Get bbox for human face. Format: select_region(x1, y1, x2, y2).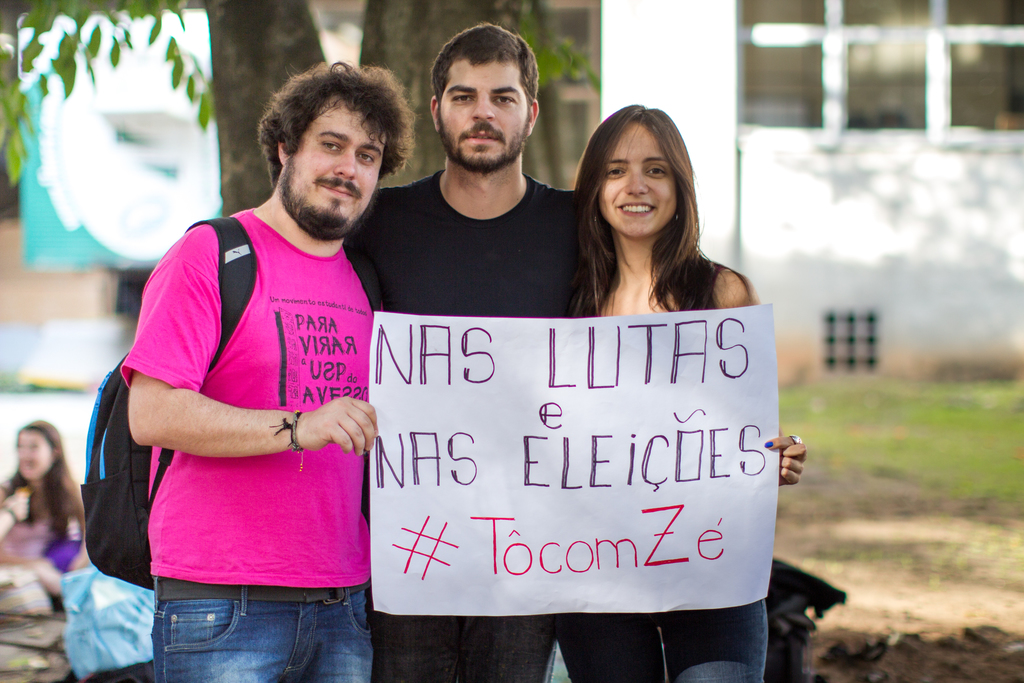
select_region(602, 118, 676, 235).
